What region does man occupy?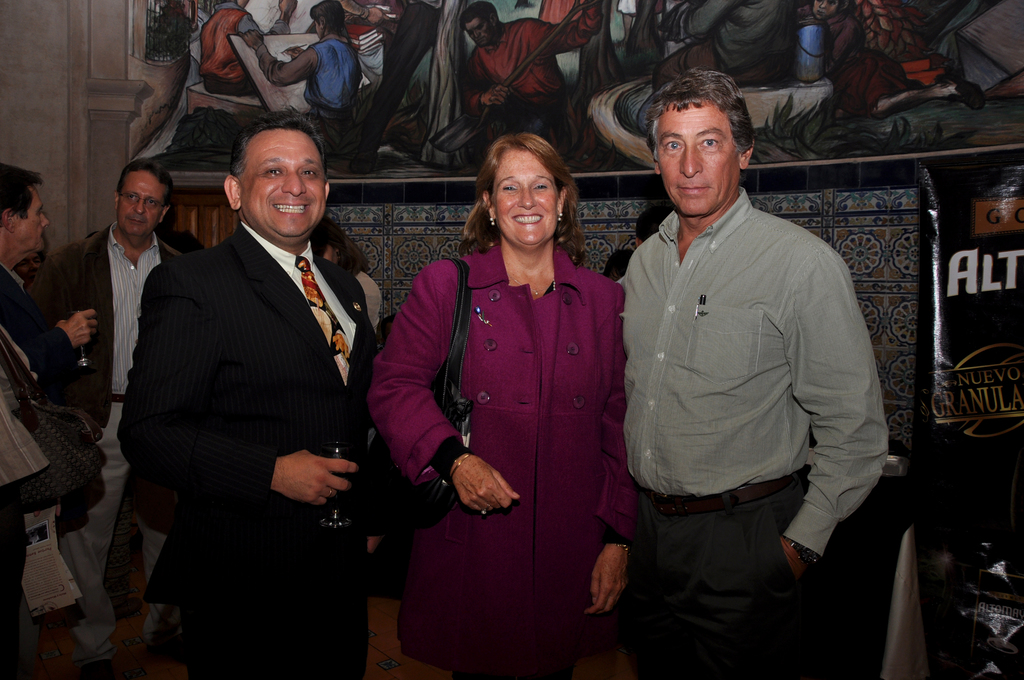
(117, 106, 414, 679).
